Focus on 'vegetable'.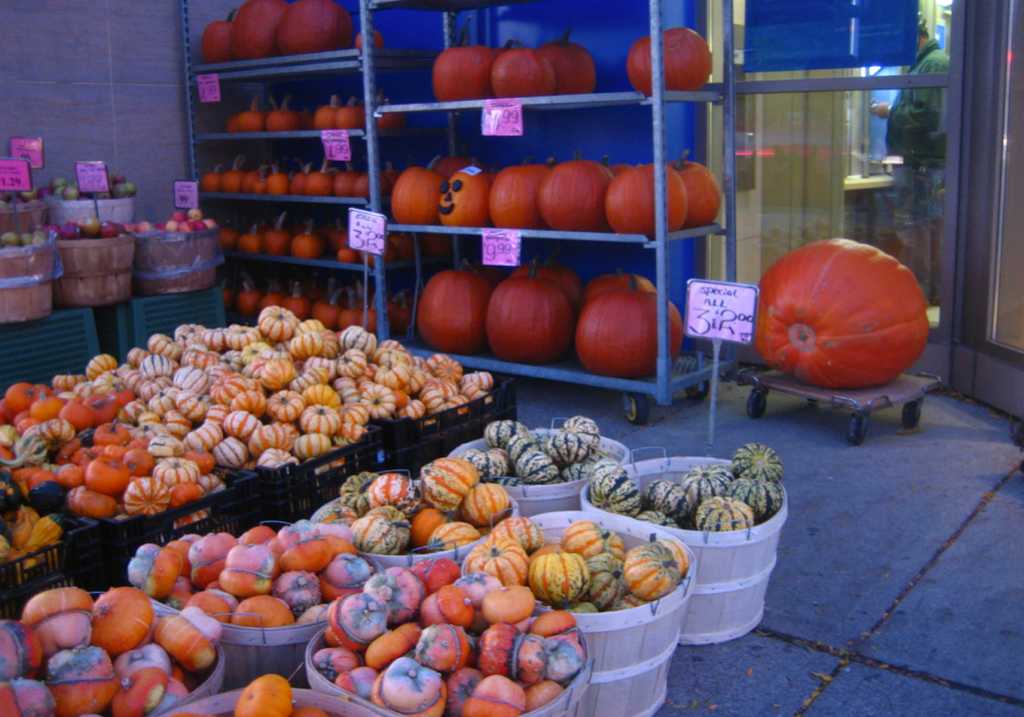
Focused at (319,273,339,300).
